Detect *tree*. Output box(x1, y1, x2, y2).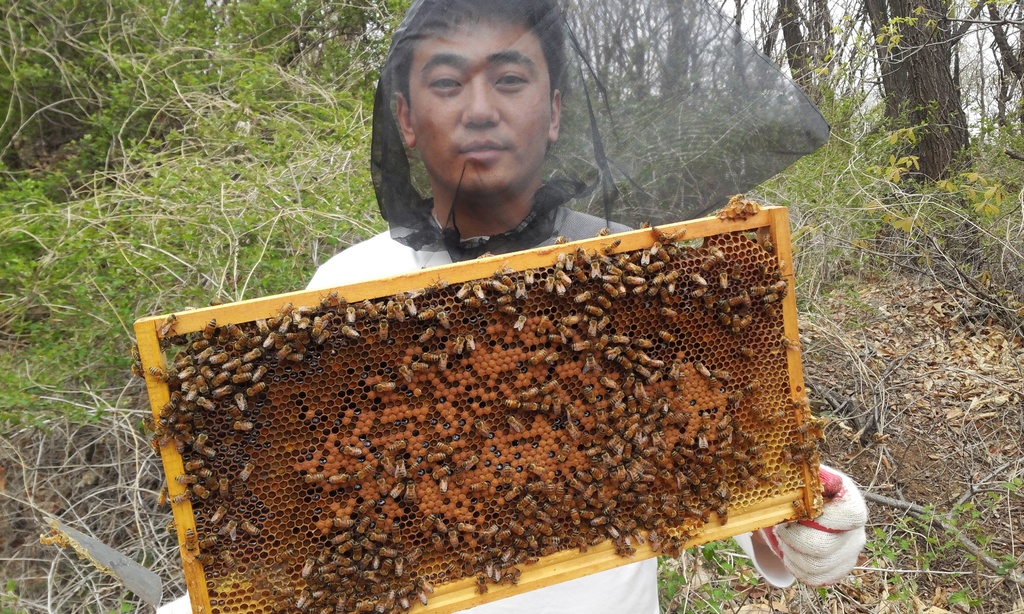
box(0, 0, 416, 198).
